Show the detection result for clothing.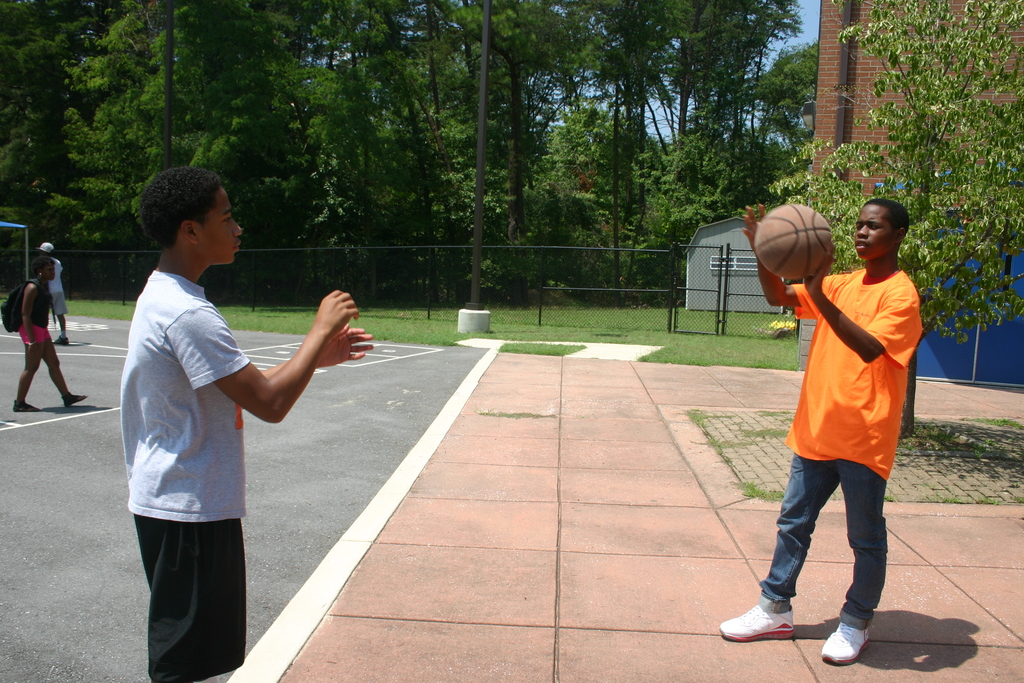
42,258,69,320.
